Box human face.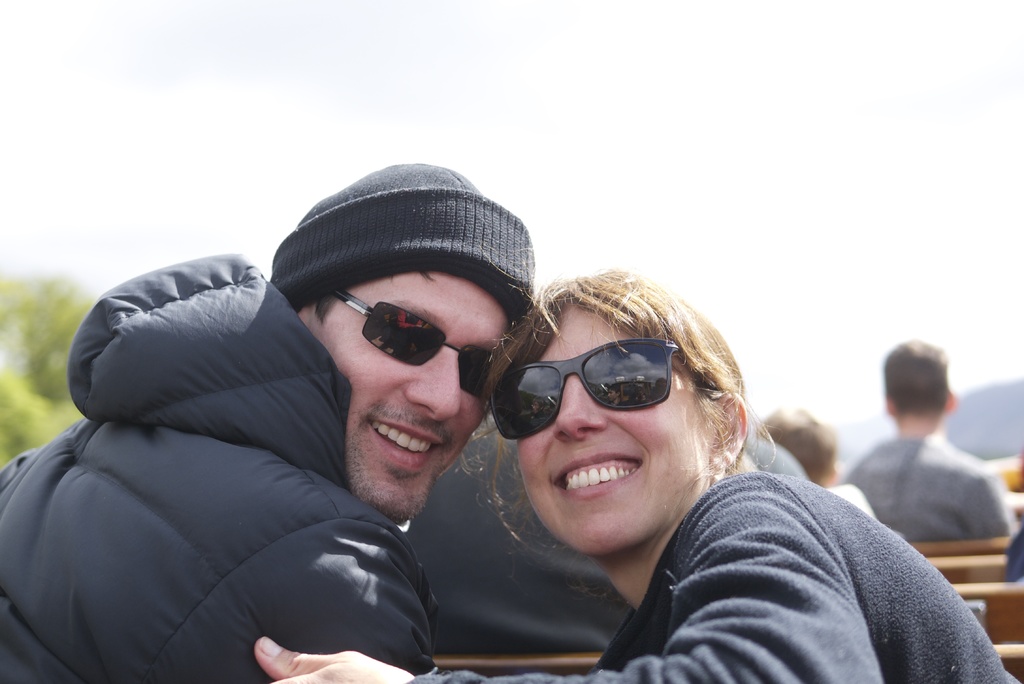
bbox=(517, 306, 711, 558).
